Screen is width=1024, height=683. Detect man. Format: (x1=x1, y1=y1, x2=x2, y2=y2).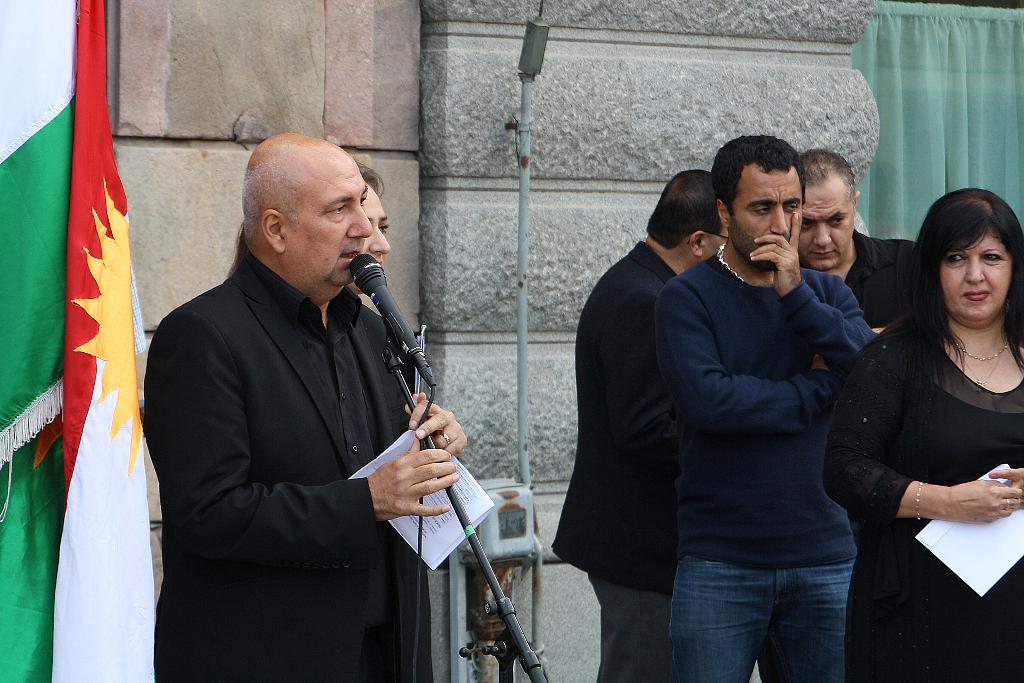
(x1=551, y1=168, x2=732, y2=682).
